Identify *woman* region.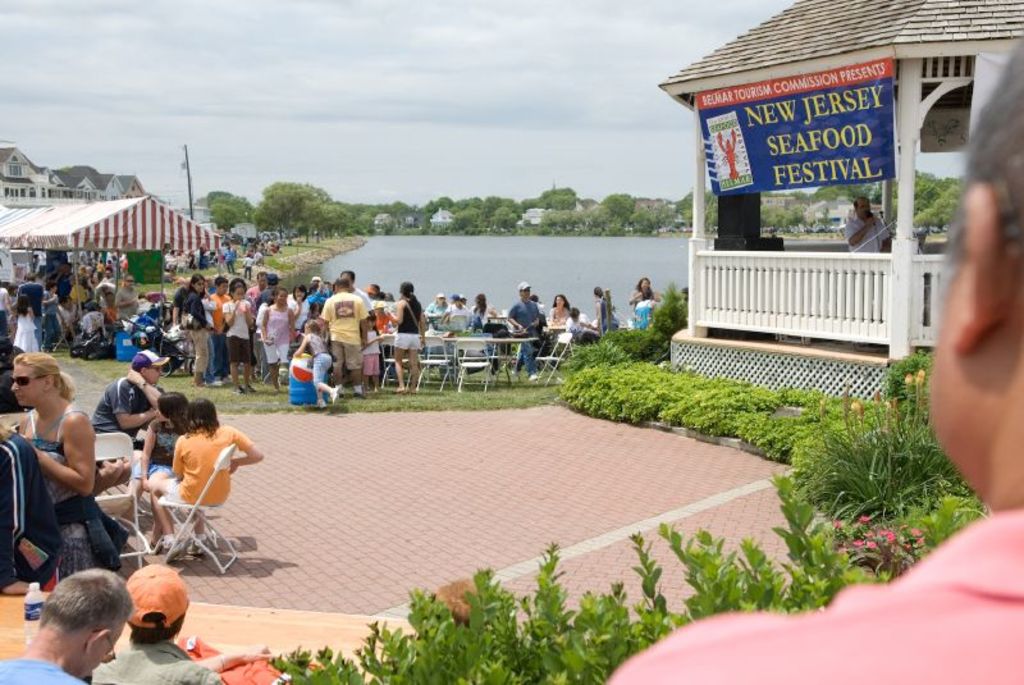
Region: 628/279/660/307.
